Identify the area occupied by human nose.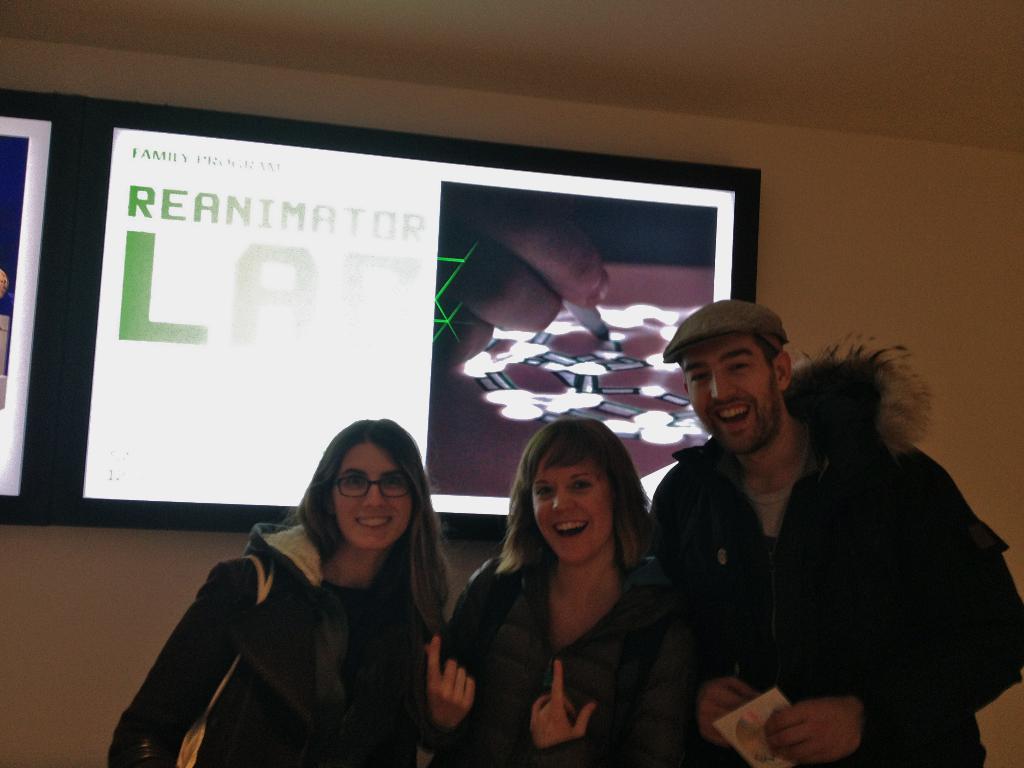
Area: select_region(362, 482, 385, 506).
